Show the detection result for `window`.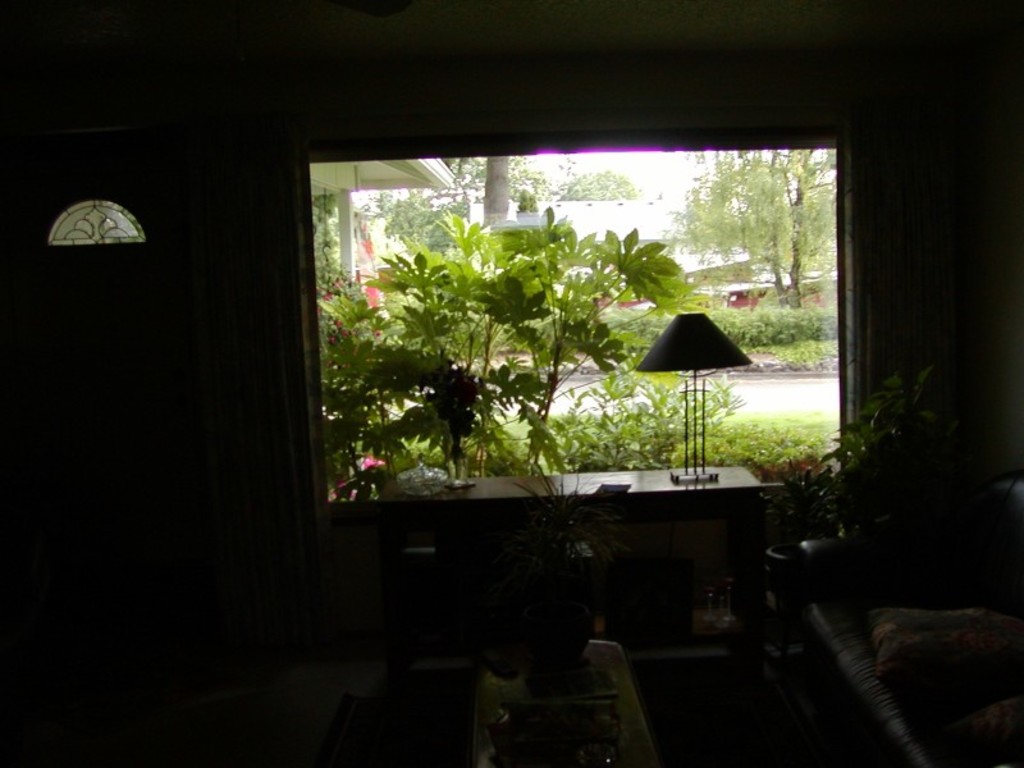
Rect(45, 195, 150, 253).
